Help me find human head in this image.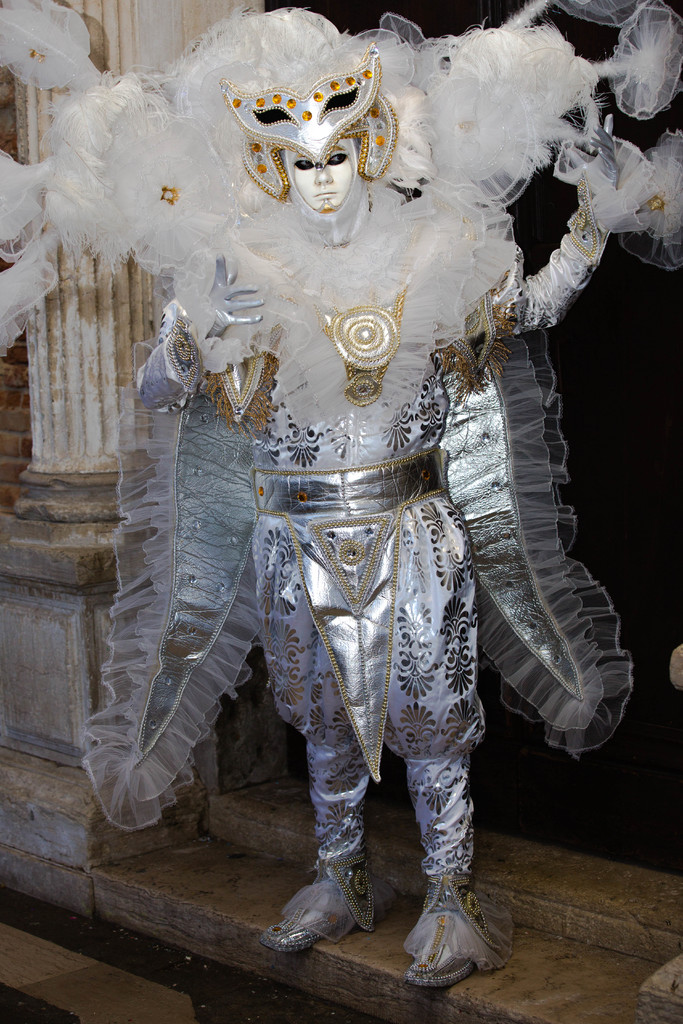
Found it: x1=270 y1=89 x2=377 y2=202.
